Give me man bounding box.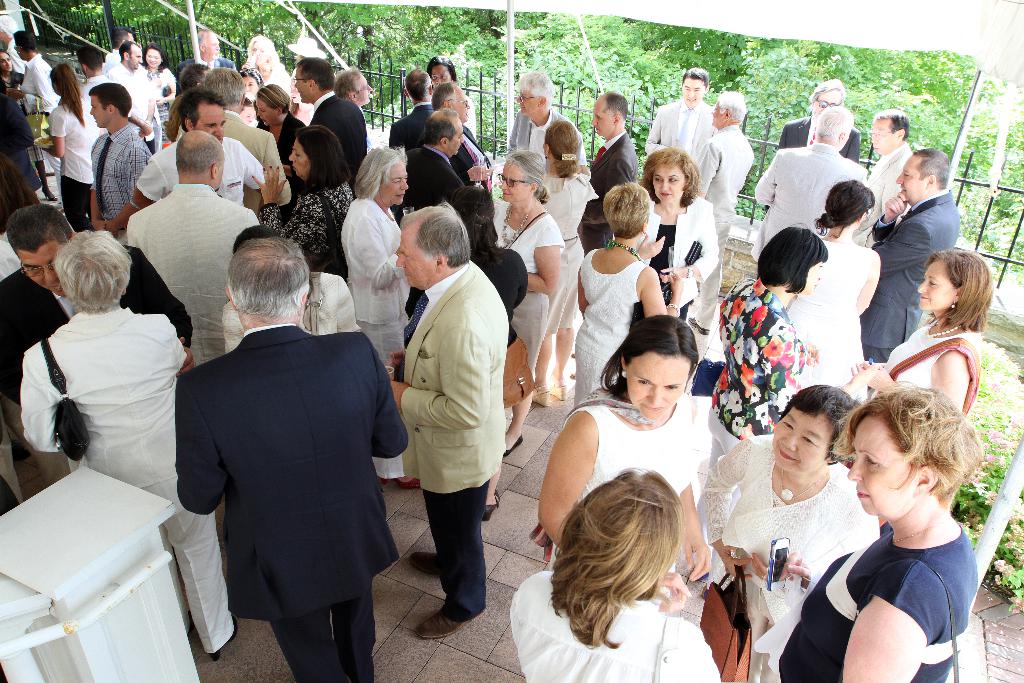
289, 56, 368, 177.
